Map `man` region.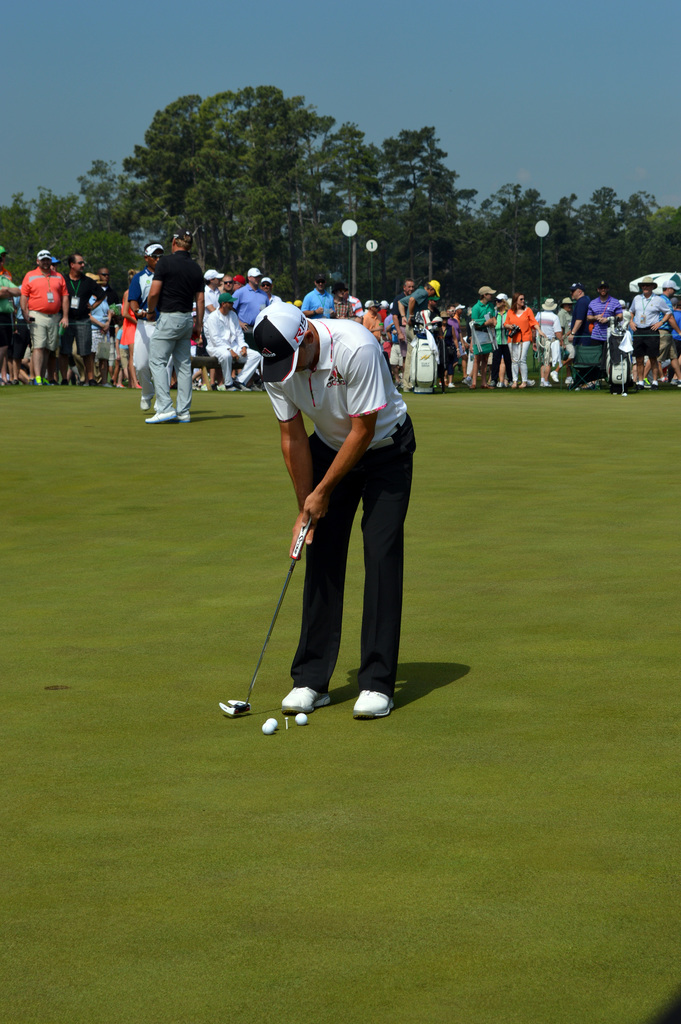
Mapped to bbox(0, 245, 22, 384).
